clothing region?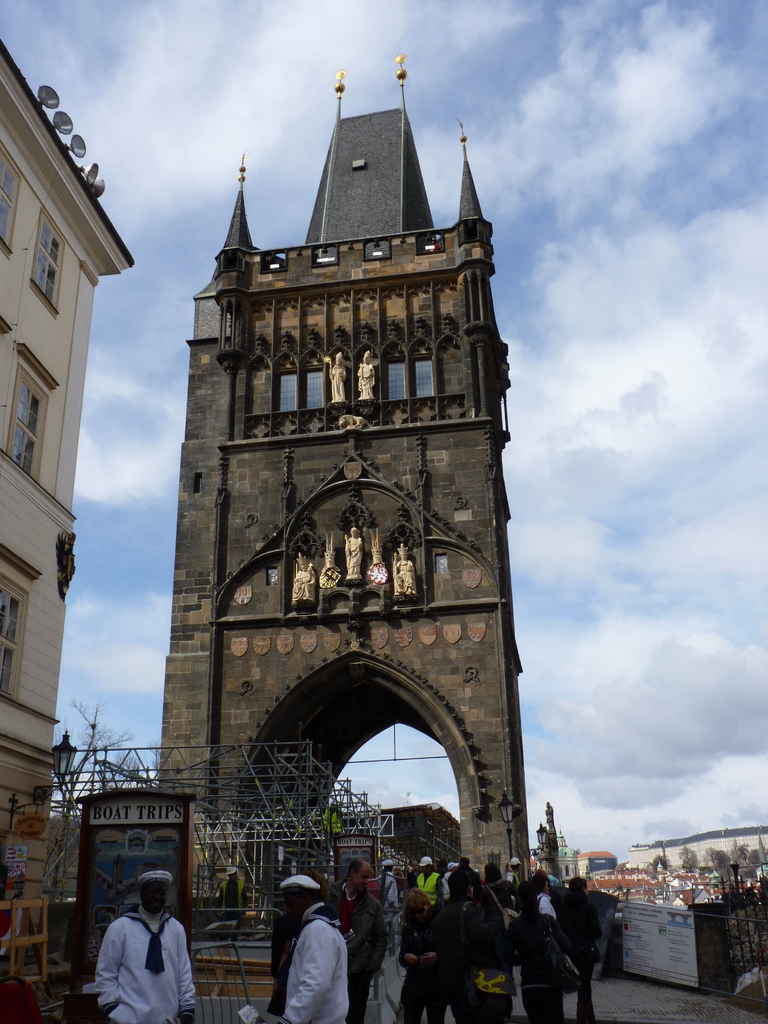
{"x1": 506, "y1": 870, "x2": 520, "y2": 893}
